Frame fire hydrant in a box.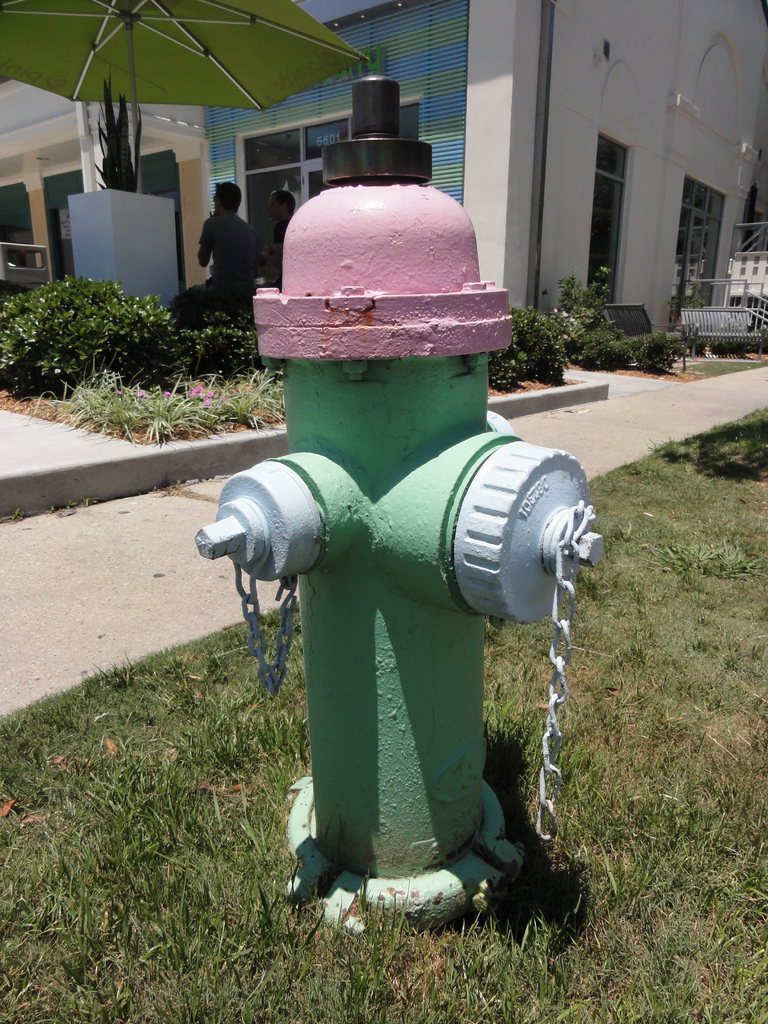
crop(198, 76, 607, 916).
